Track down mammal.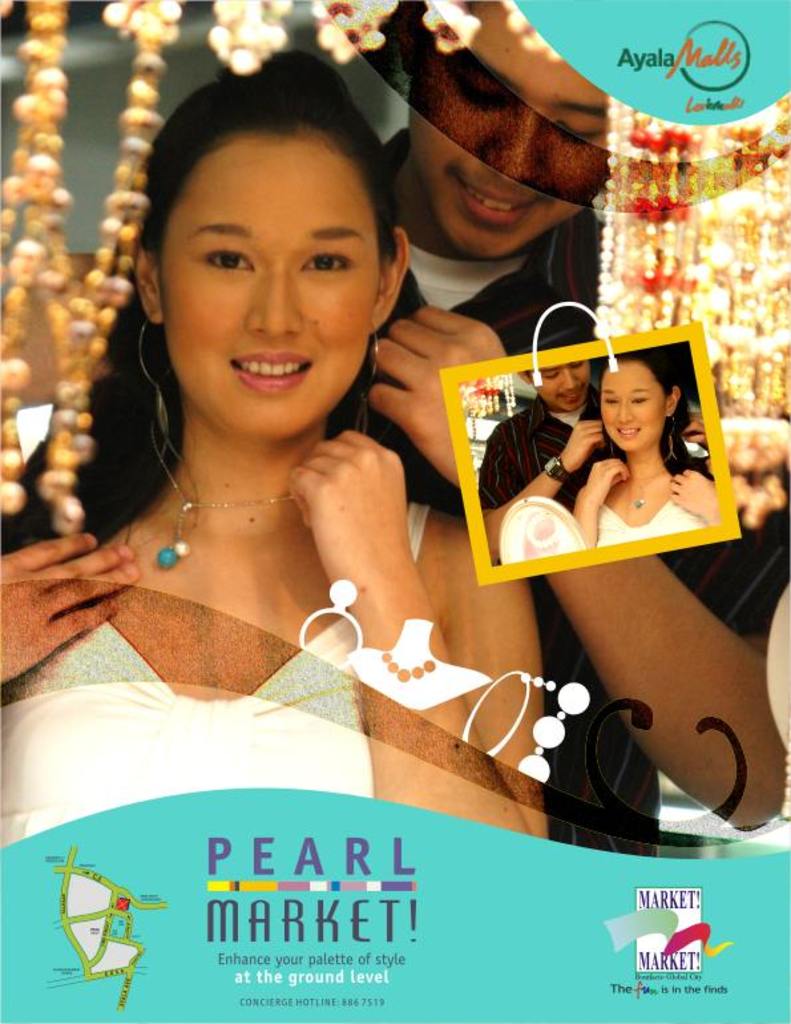
Tracked to 576 358 725 549.
